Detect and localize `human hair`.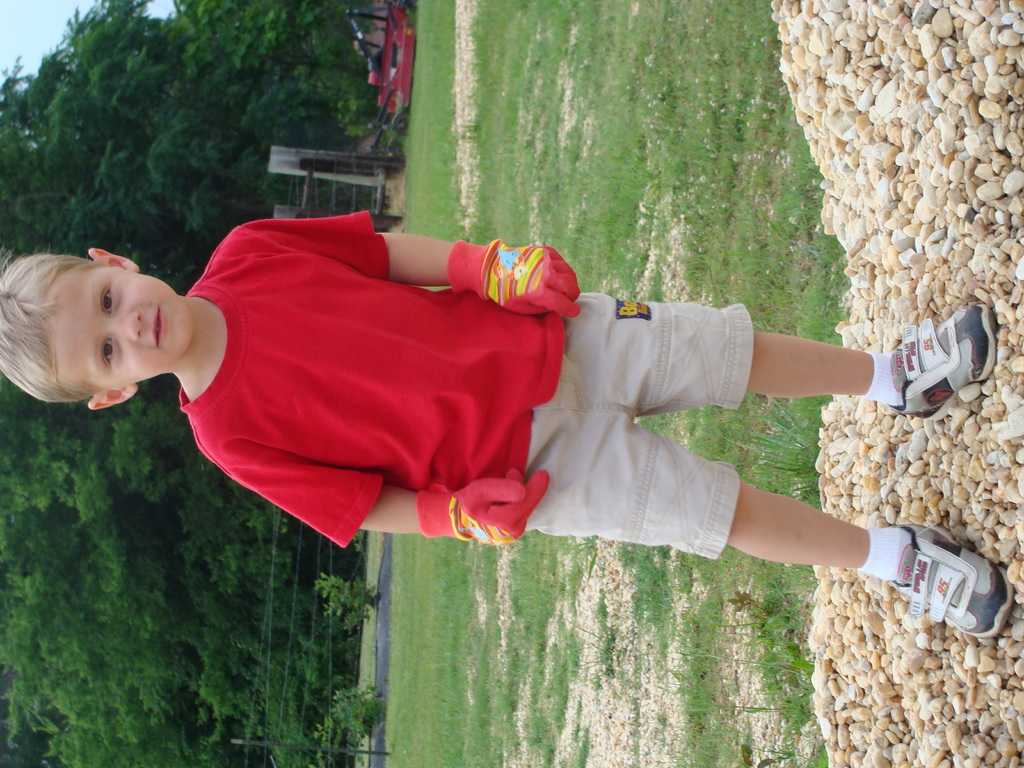
Localized at 0,245,94,404.
